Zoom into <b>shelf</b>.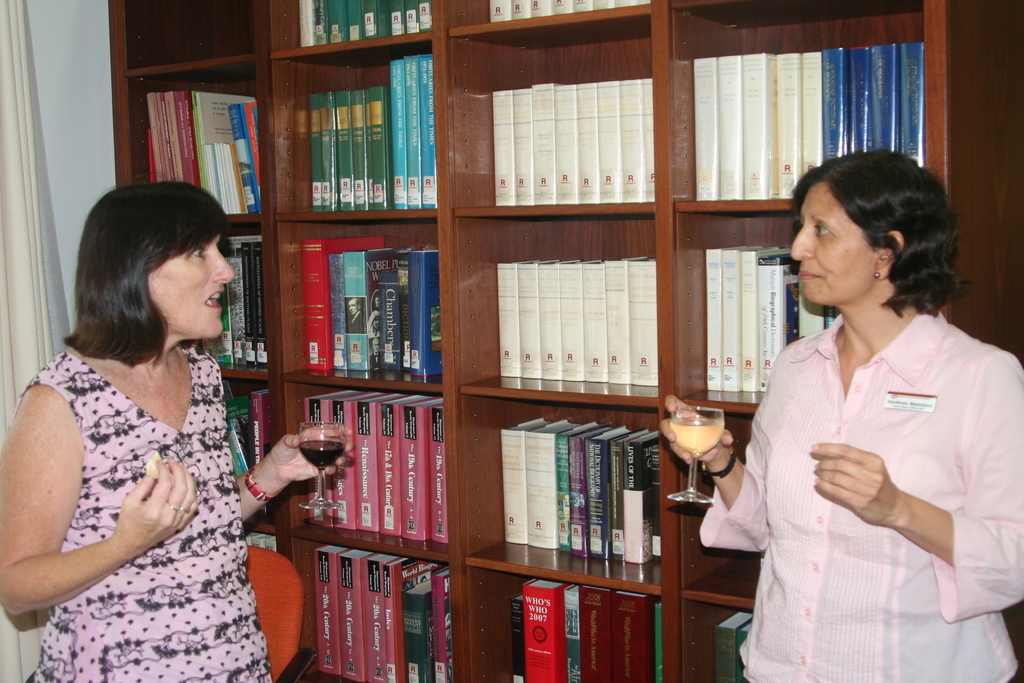
Zoom target: <box>257,47,441,218</box>.
